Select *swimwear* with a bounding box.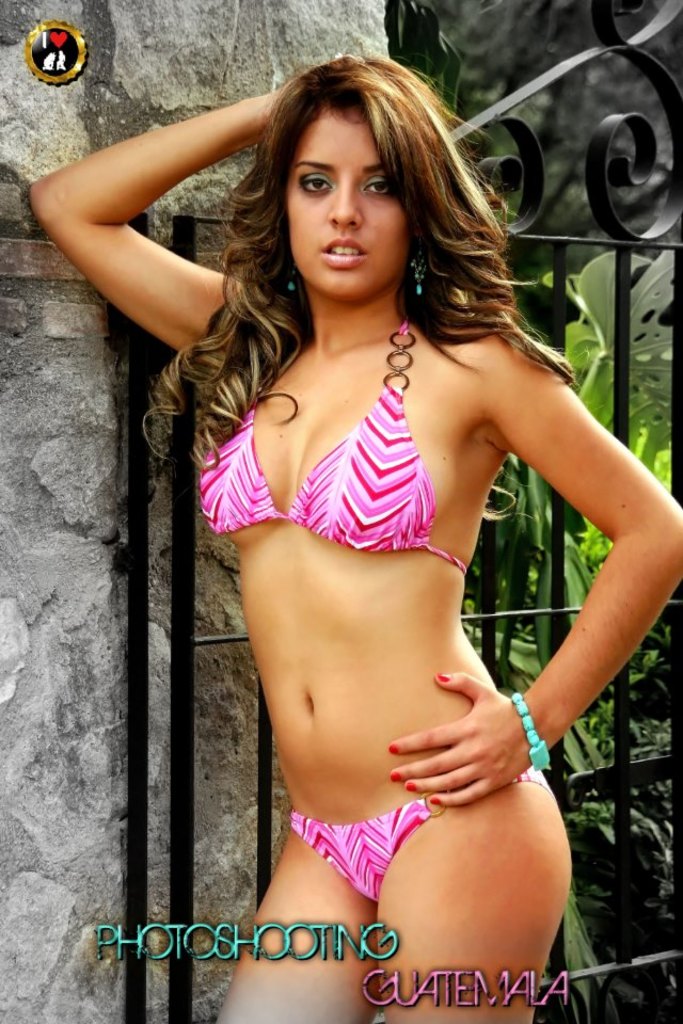
region(187, 311, 476, 574).
